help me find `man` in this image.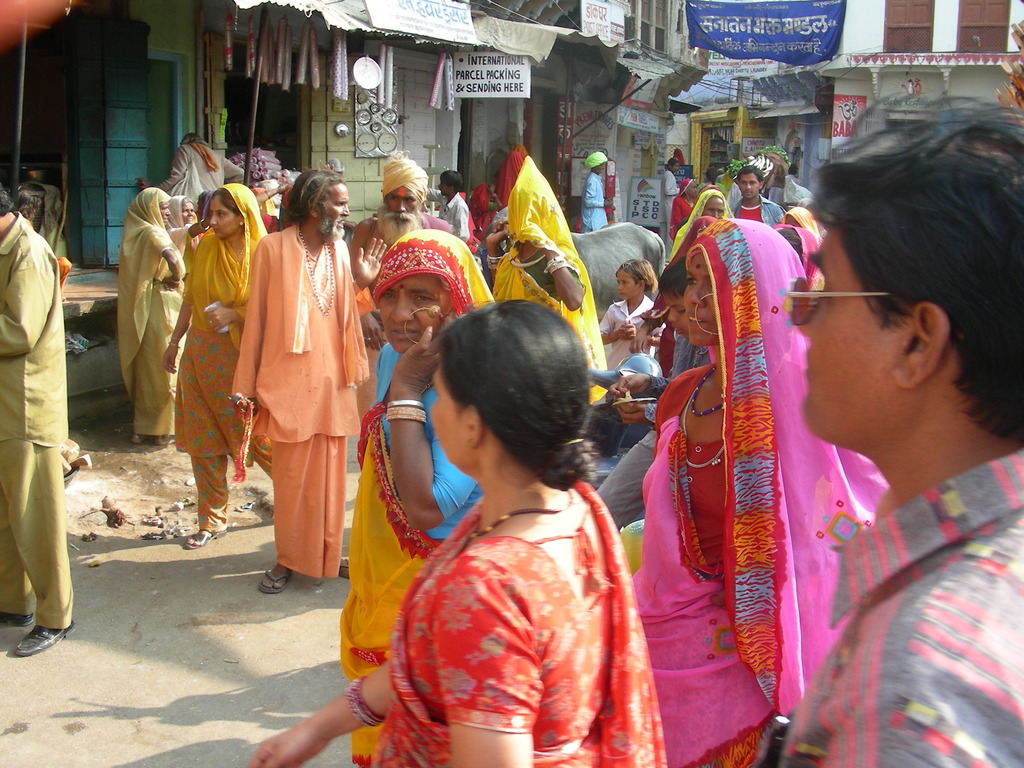
Found it: Rect(424, 170, 468, 239).
